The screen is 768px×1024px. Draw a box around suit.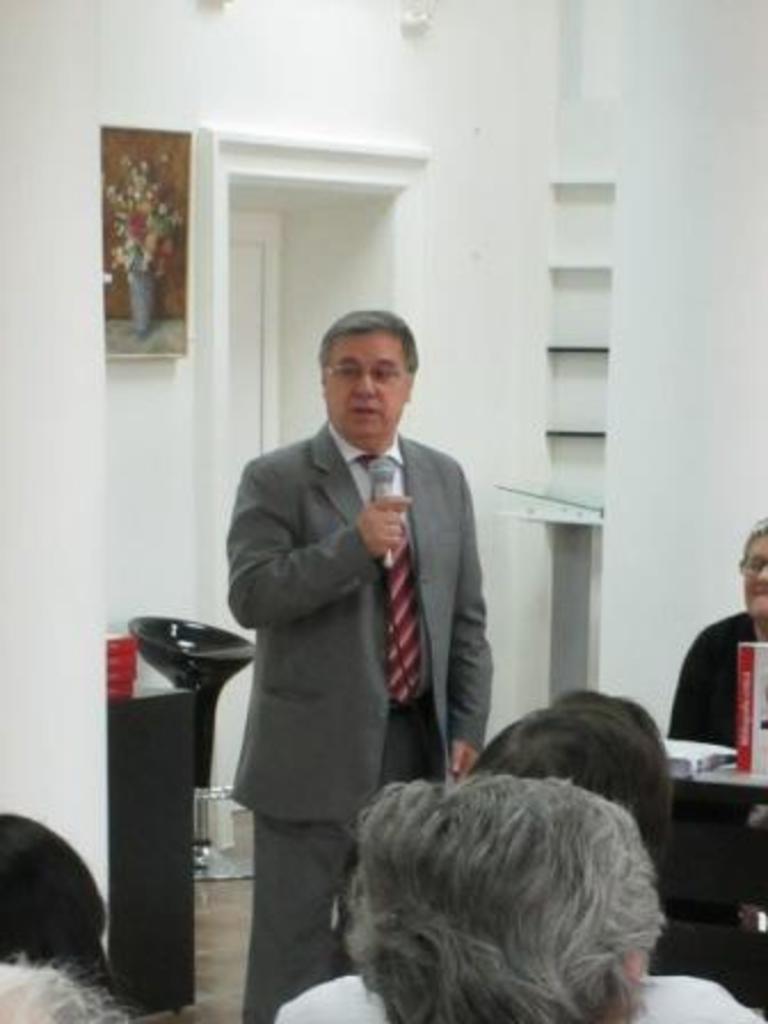
(x1=231, y1=430, x2=498, y2=1019).
